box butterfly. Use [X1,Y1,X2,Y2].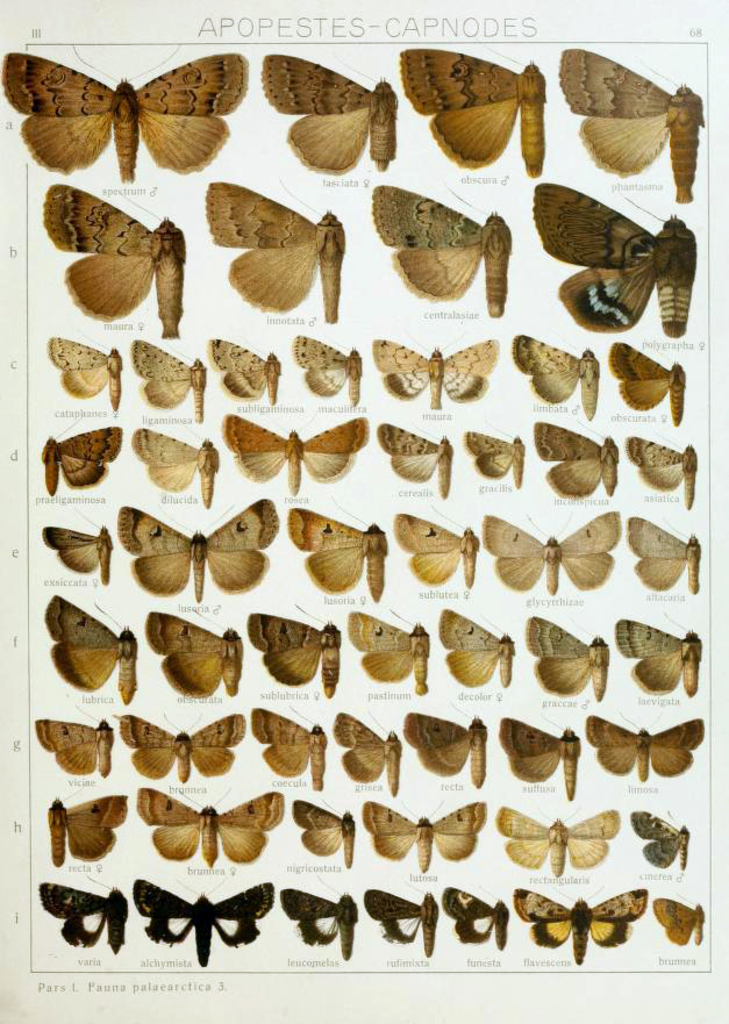
[40,198,185,336].
